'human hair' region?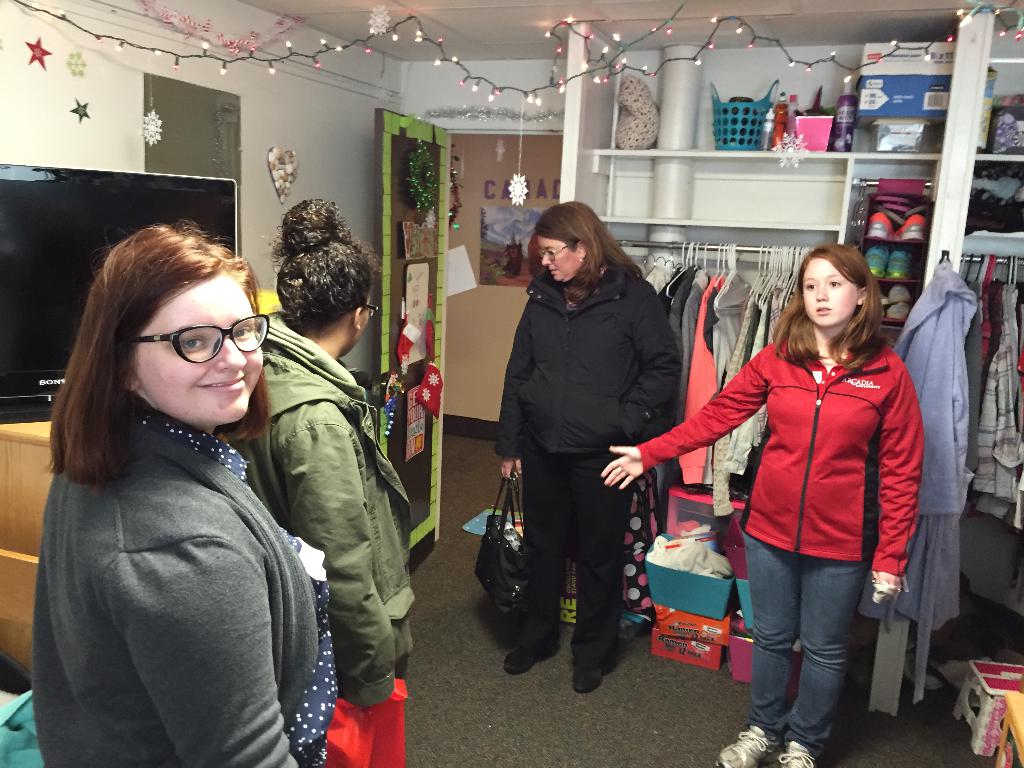
(49,212,237,488)
